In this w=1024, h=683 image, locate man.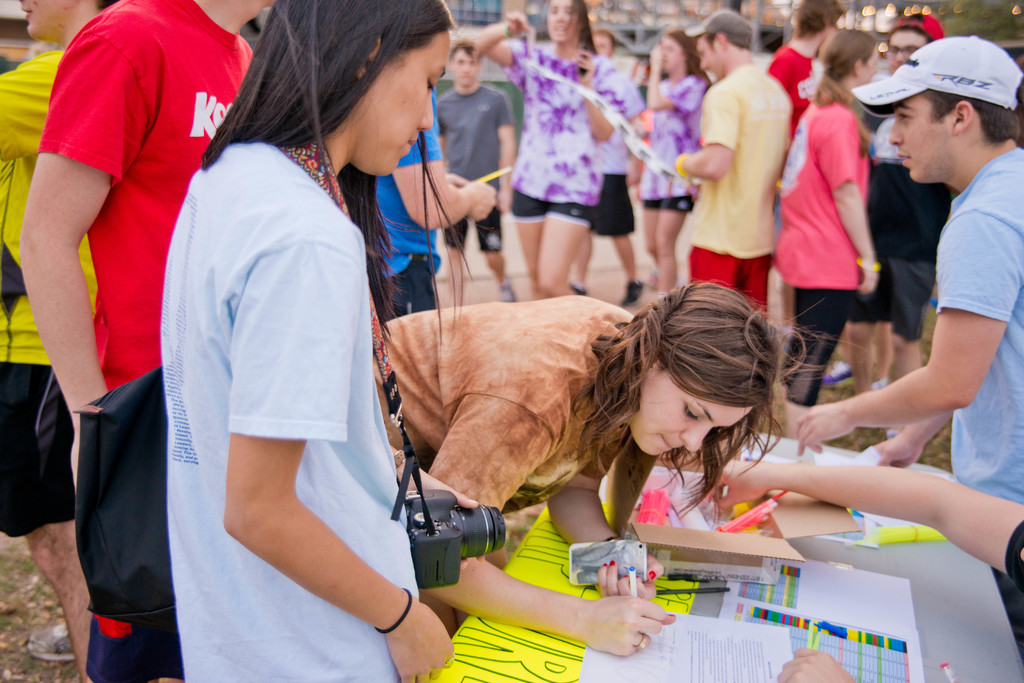
Bounding box: rect(863, 10, 954, 414).
